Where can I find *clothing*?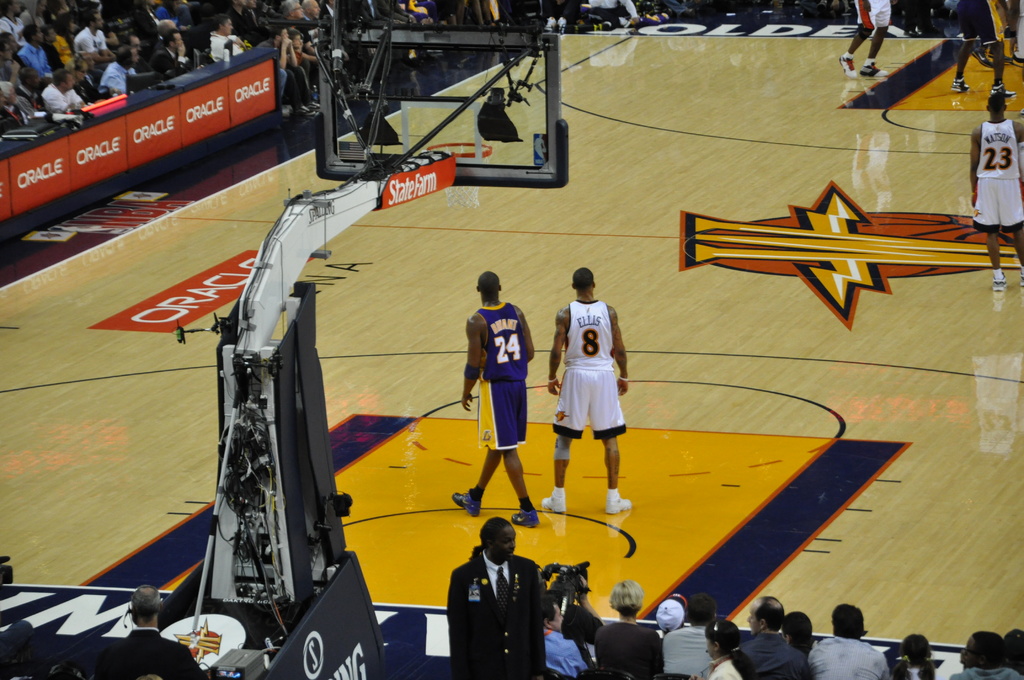
You can find it at crop(212, 33, 245, 51).
